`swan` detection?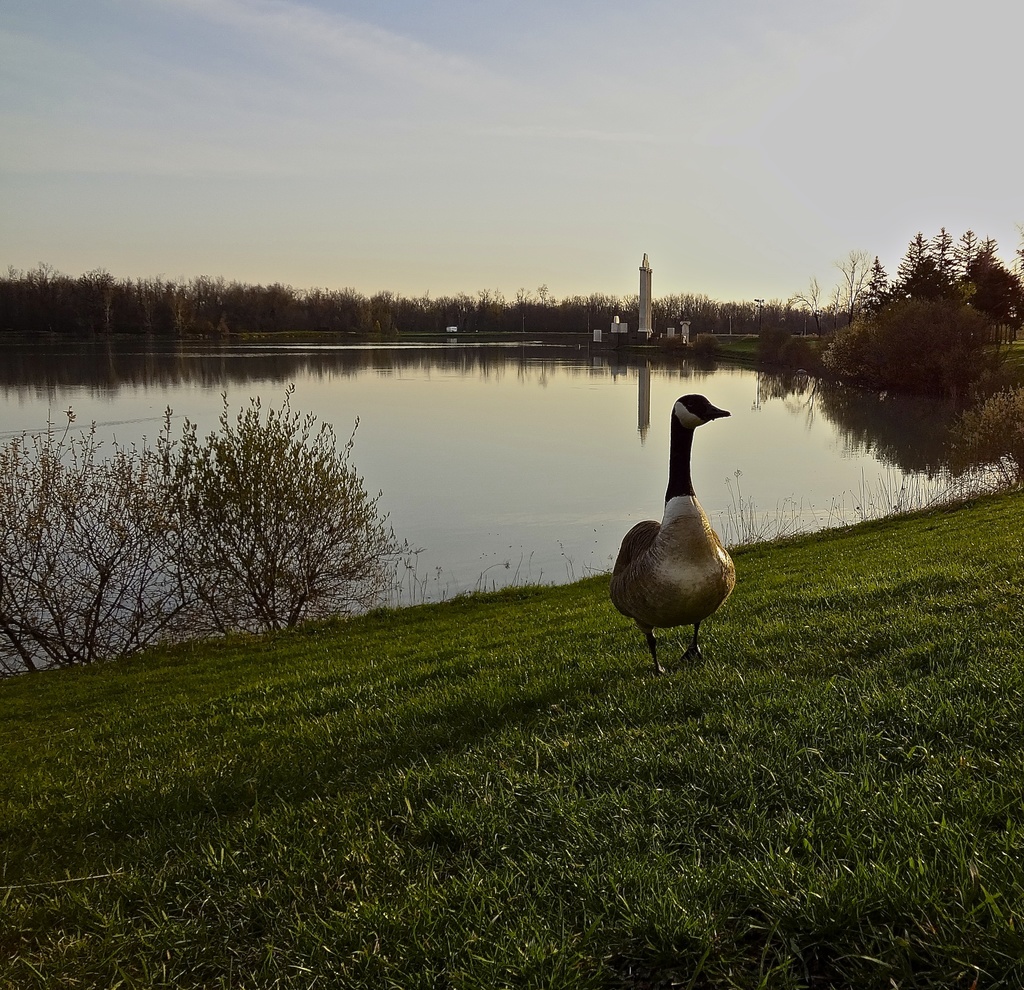
crop(611, 385, 748, 686)
